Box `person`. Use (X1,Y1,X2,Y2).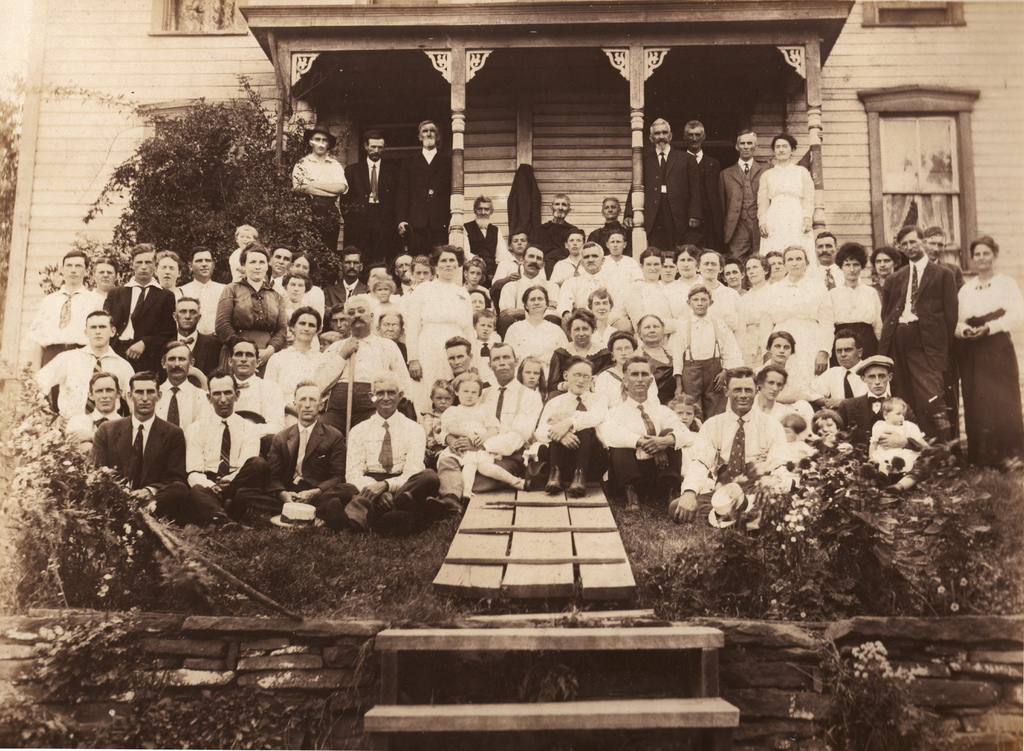
(470,310,504,381).
